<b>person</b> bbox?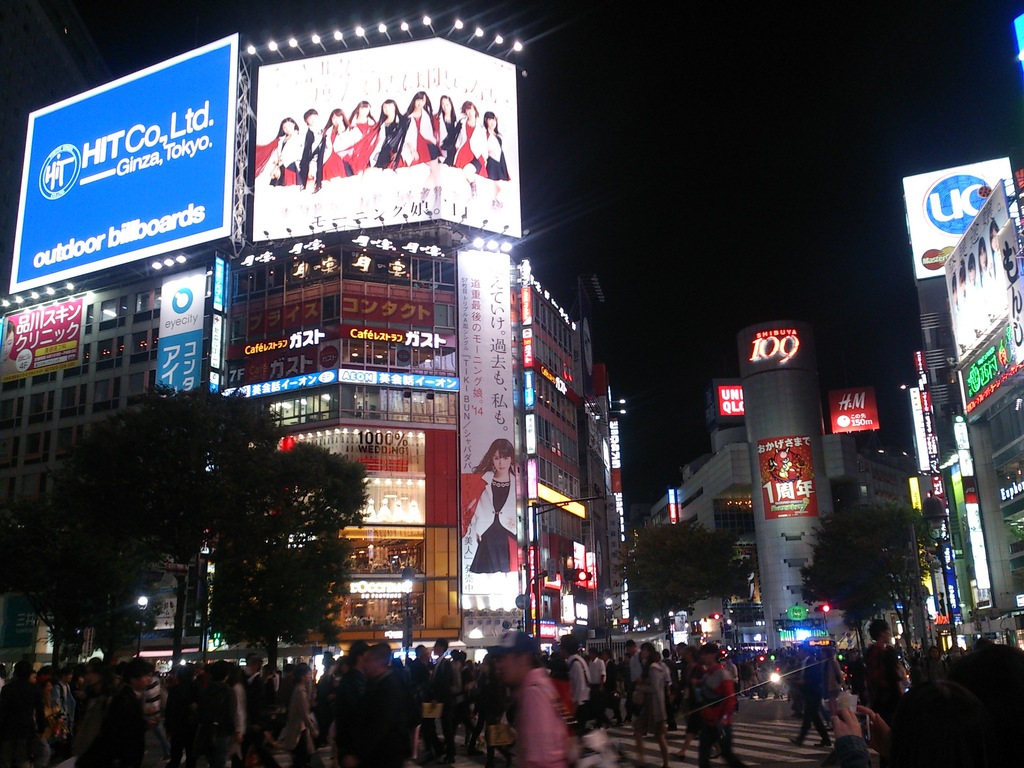
bbox=(47, 663, 86, 757)
